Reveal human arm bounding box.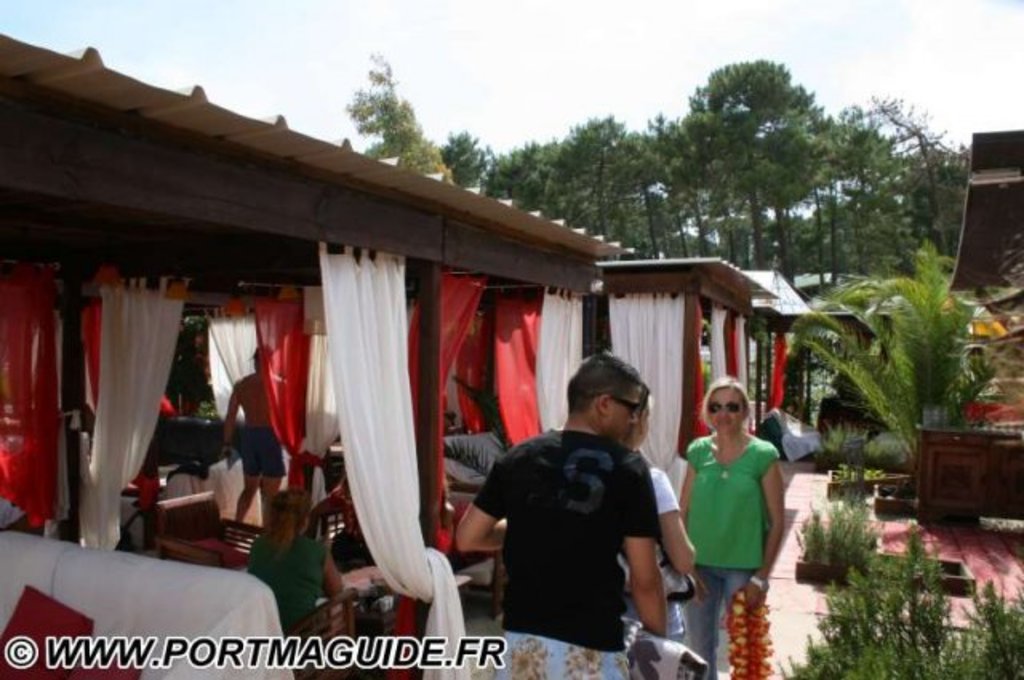
Revealed: 630,483,678,643.
